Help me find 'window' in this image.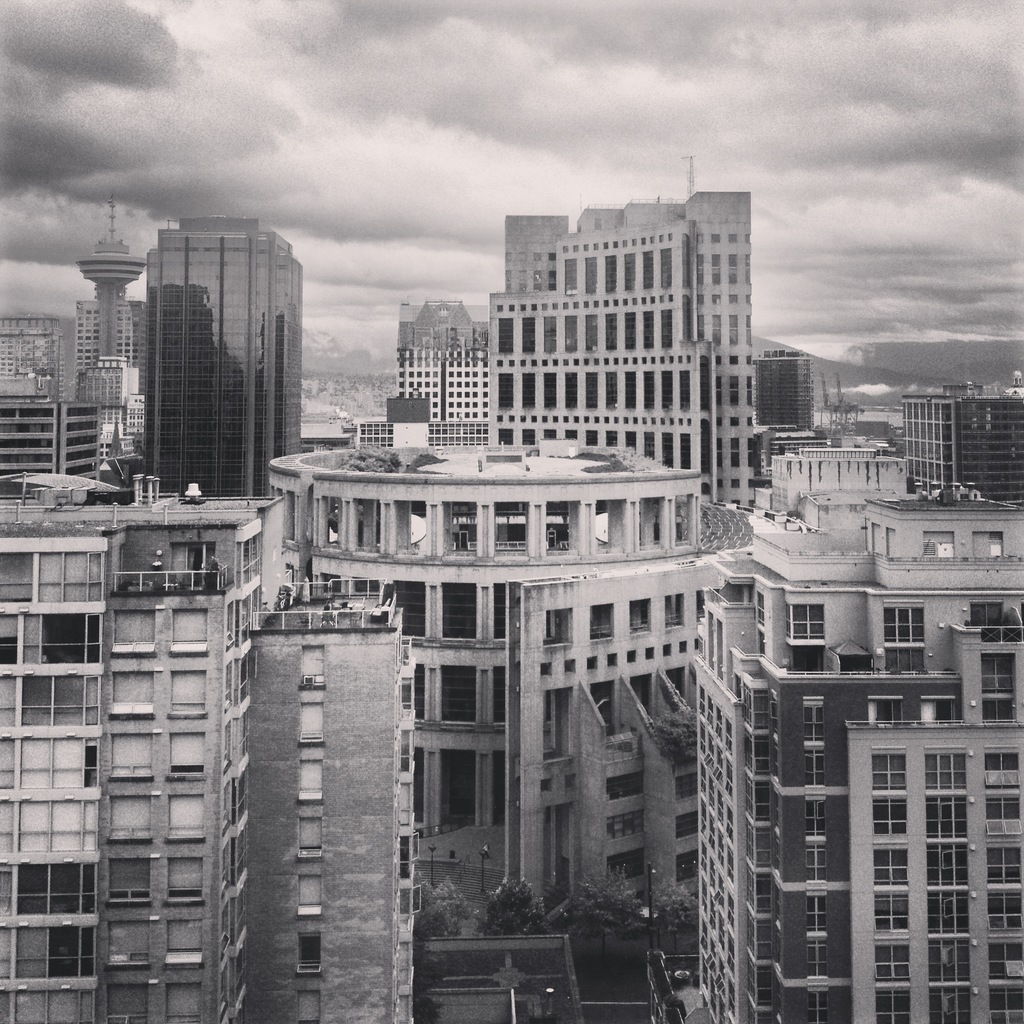
Found it: 664,248,678,285.
